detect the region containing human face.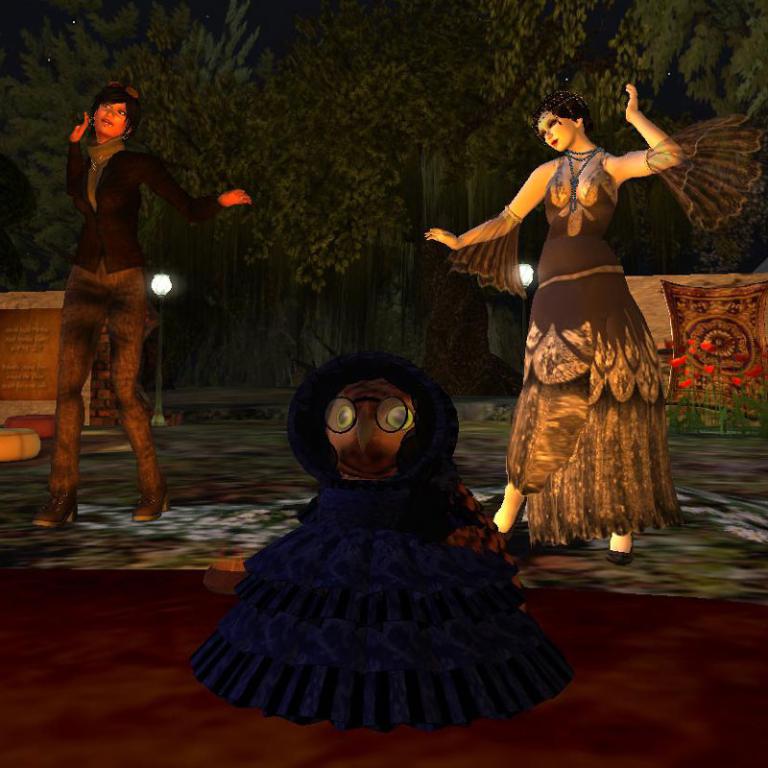
Rect(95, 103, 128, 142).
